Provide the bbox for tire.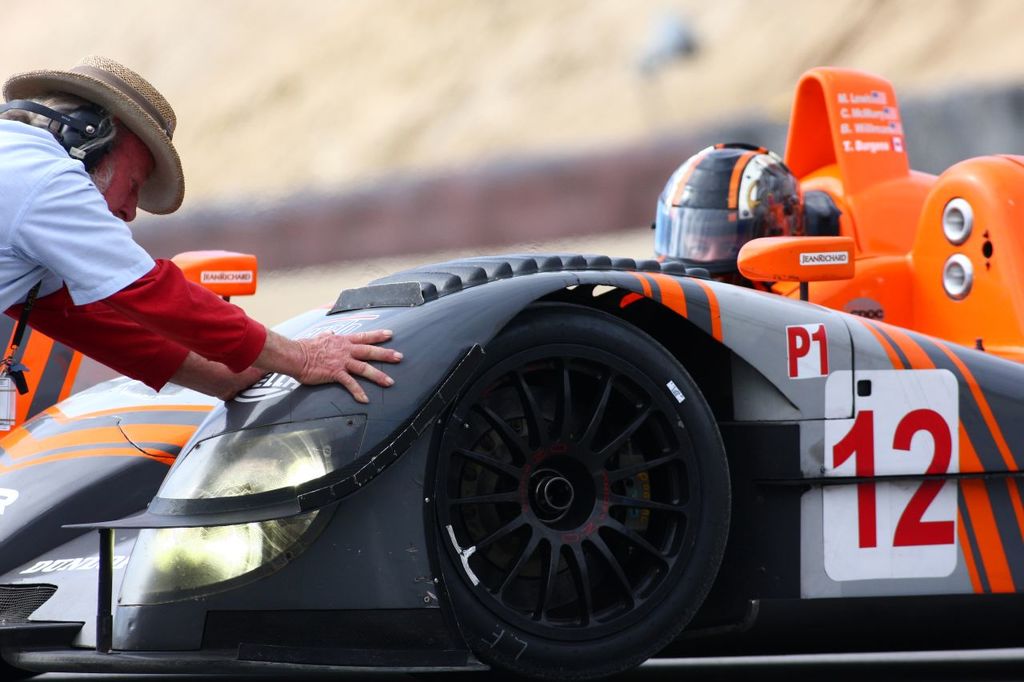
detection(414, 306, 736, 681).
